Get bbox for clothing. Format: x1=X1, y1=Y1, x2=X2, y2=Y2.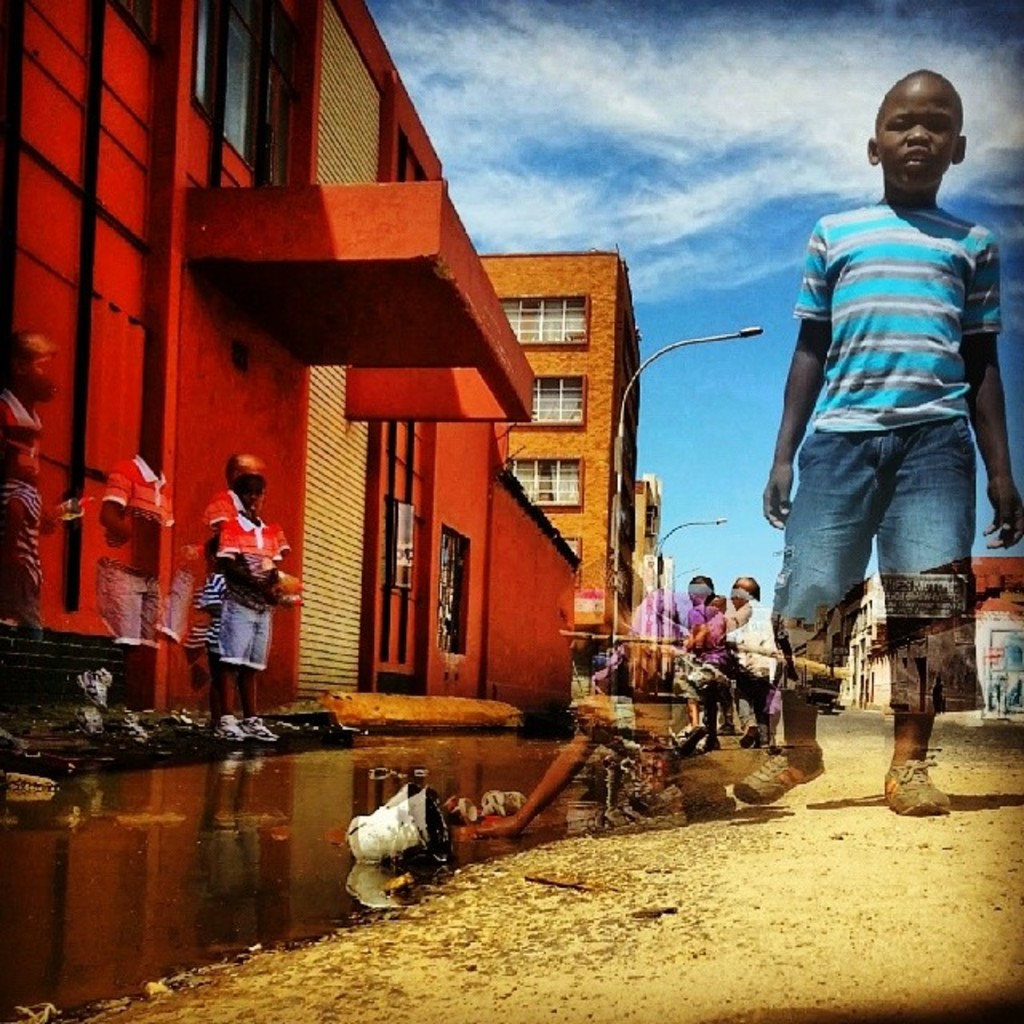
x1=93, y1=454, x2=173, y2=646.
